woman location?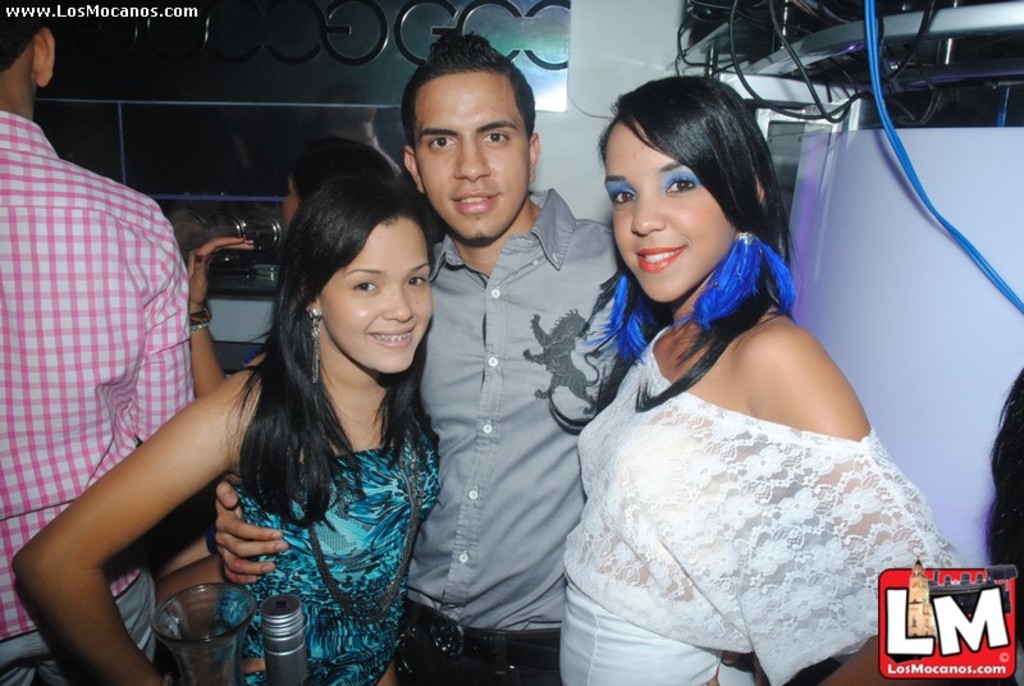
526, 68, 927, 685
